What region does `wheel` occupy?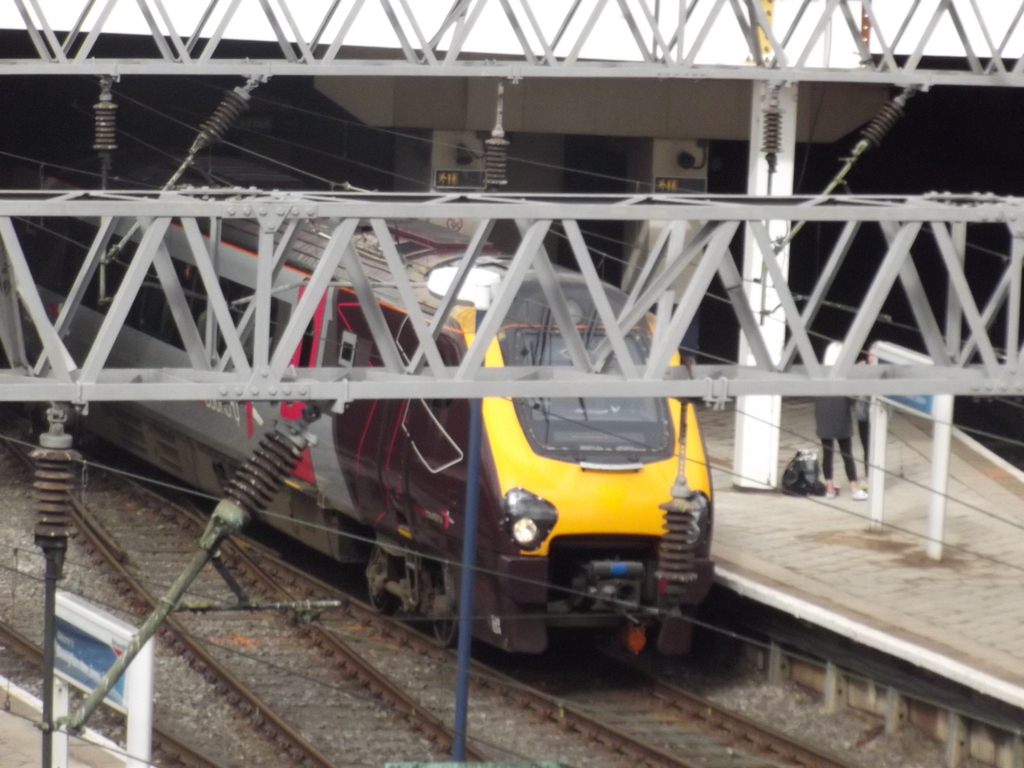
Rect(423, 584, 463, 641).
